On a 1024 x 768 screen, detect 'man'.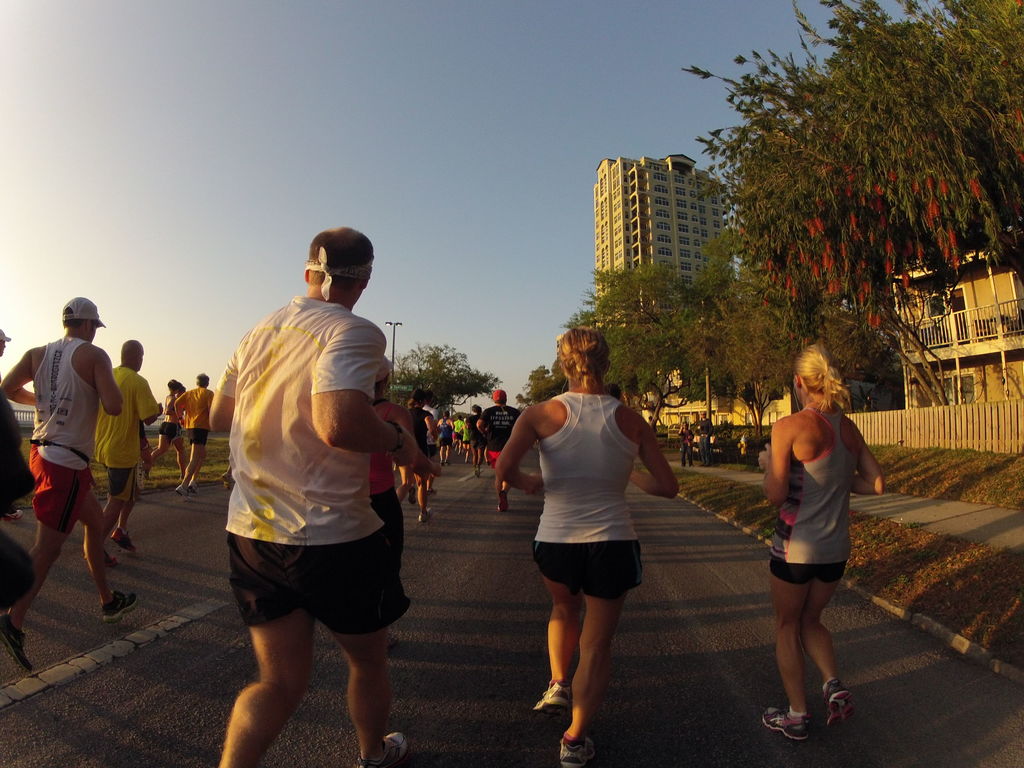
<box>468,385,522,520</box>.
